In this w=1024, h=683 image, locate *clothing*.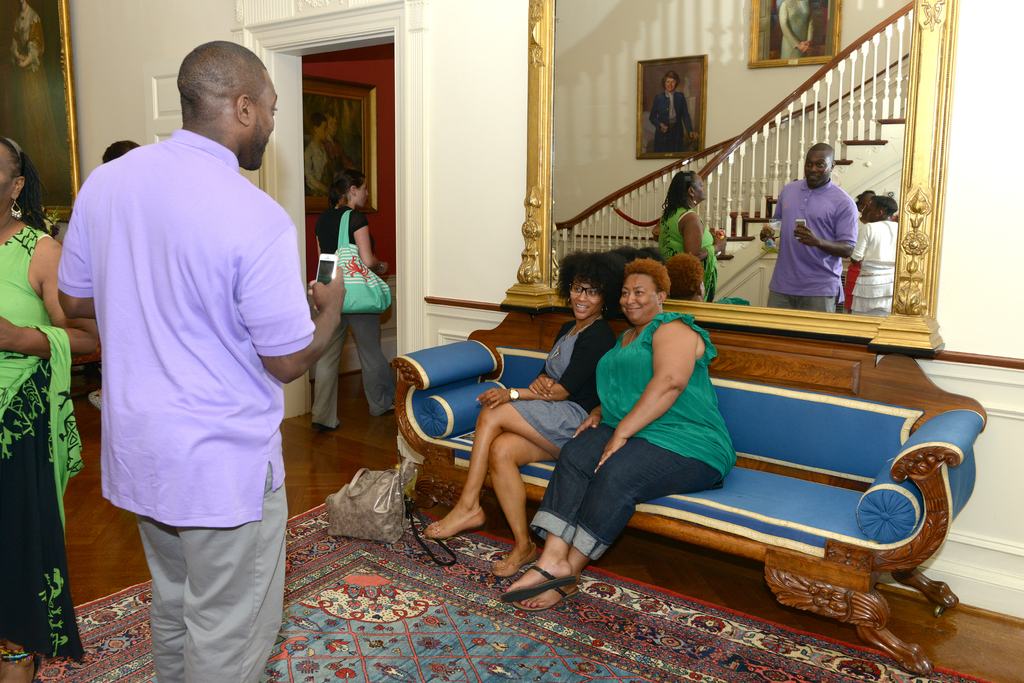
Bounding box: (x1=653, y1=204, x2=719, y2=299).
